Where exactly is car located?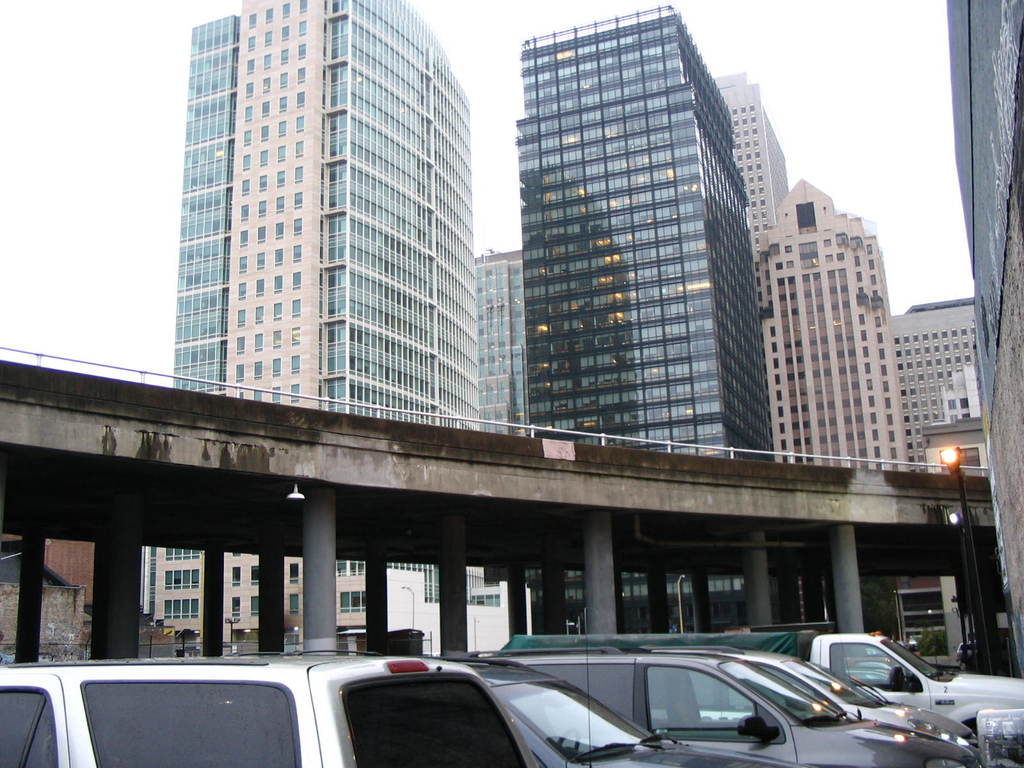
Its bounding box is (x1=496, y1=625, x2=1023, y2=728).
